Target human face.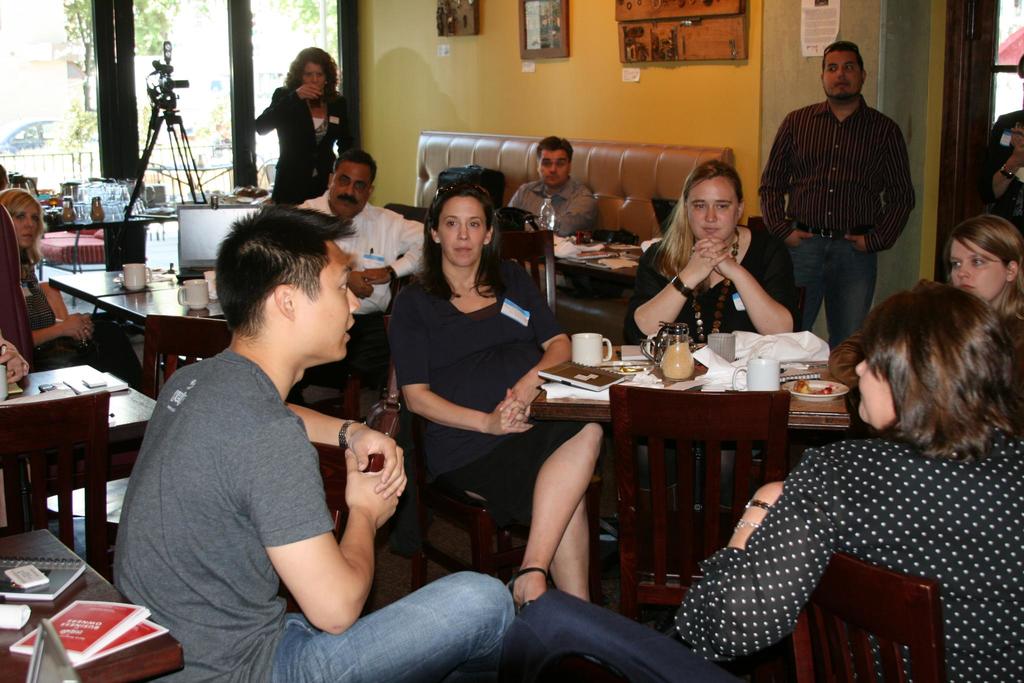
Target region: locate(539, 151, 568, 186).
